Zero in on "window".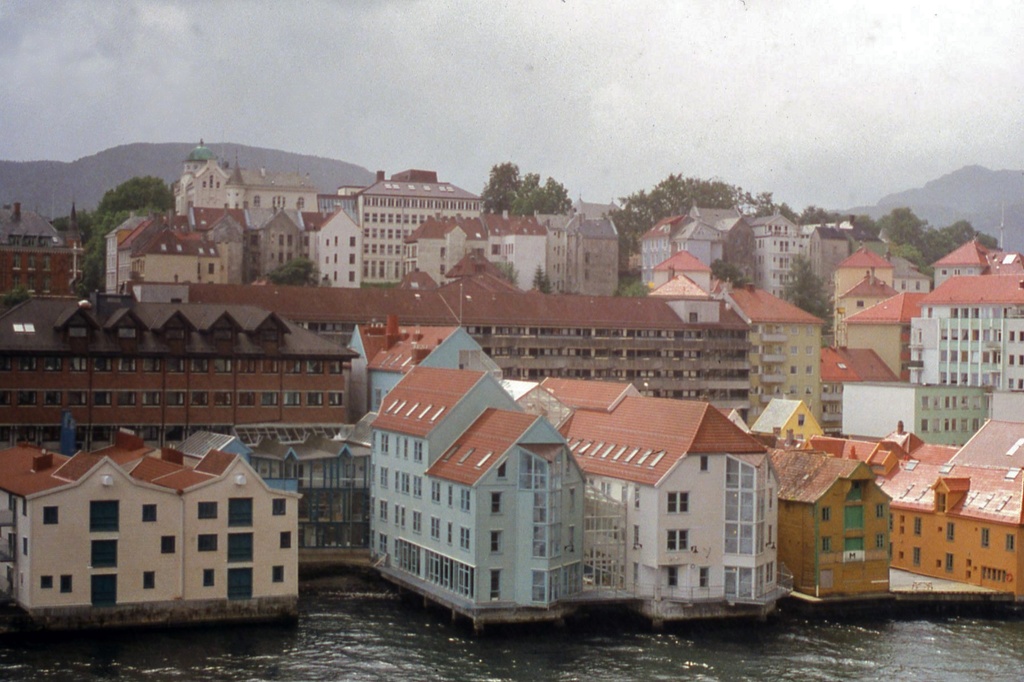
Zeroed in: bbox(195, 260, 216, 285).
